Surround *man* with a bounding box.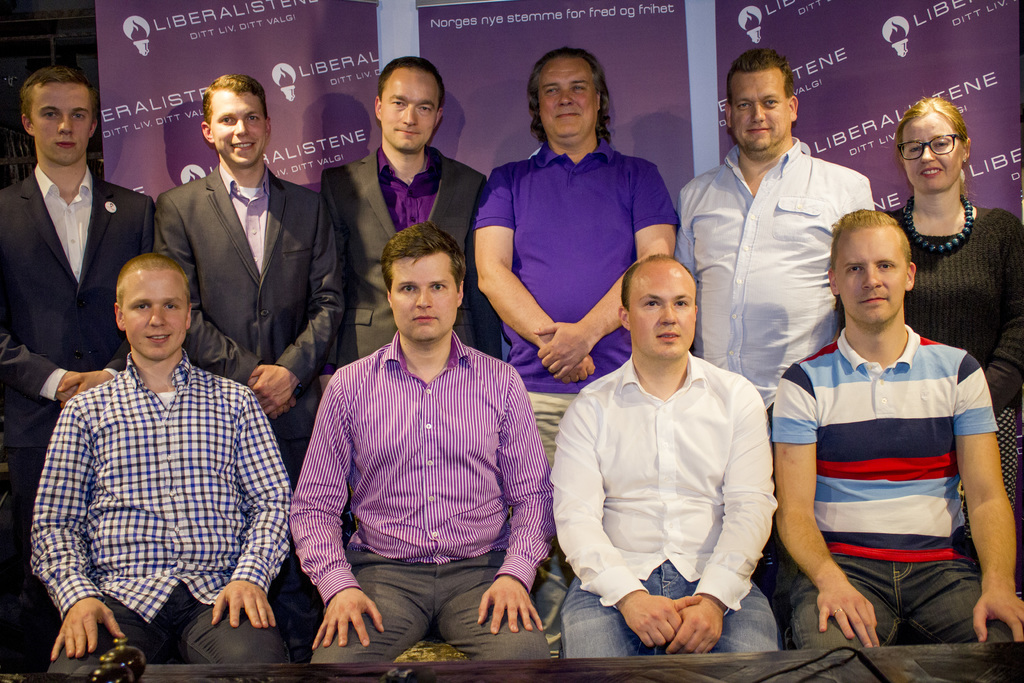
(left=147, top=67, right=369, bottom=662).
